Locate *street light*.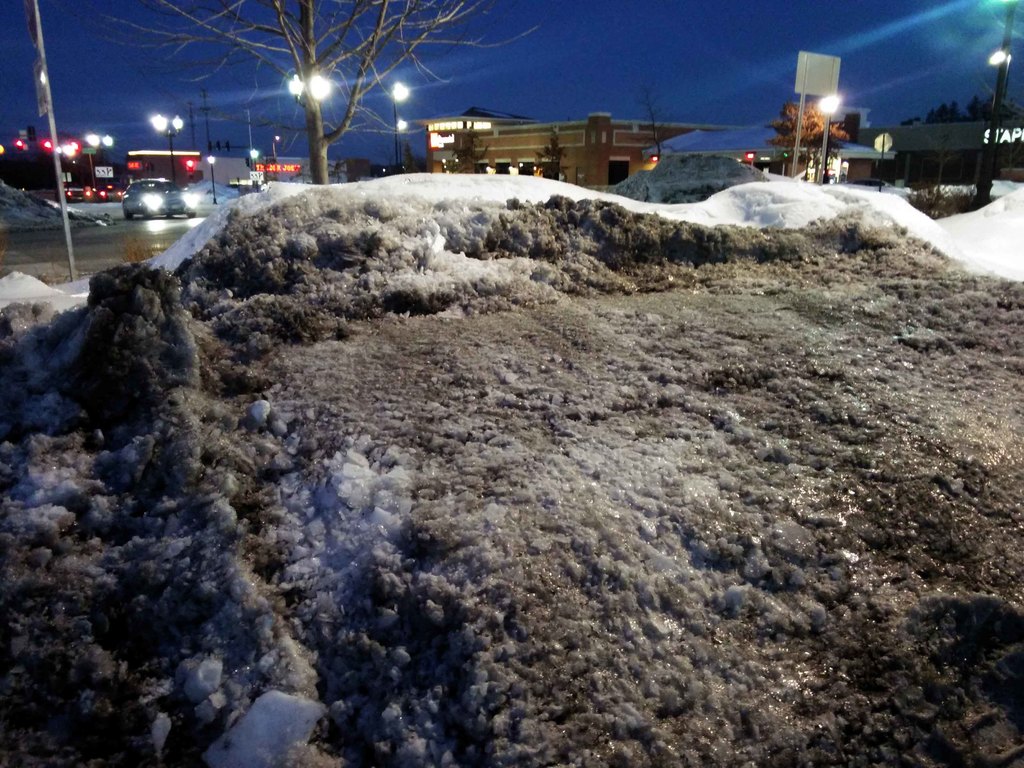
Bounding box: [x1=84, y1=129, x2=119, y2=188].
